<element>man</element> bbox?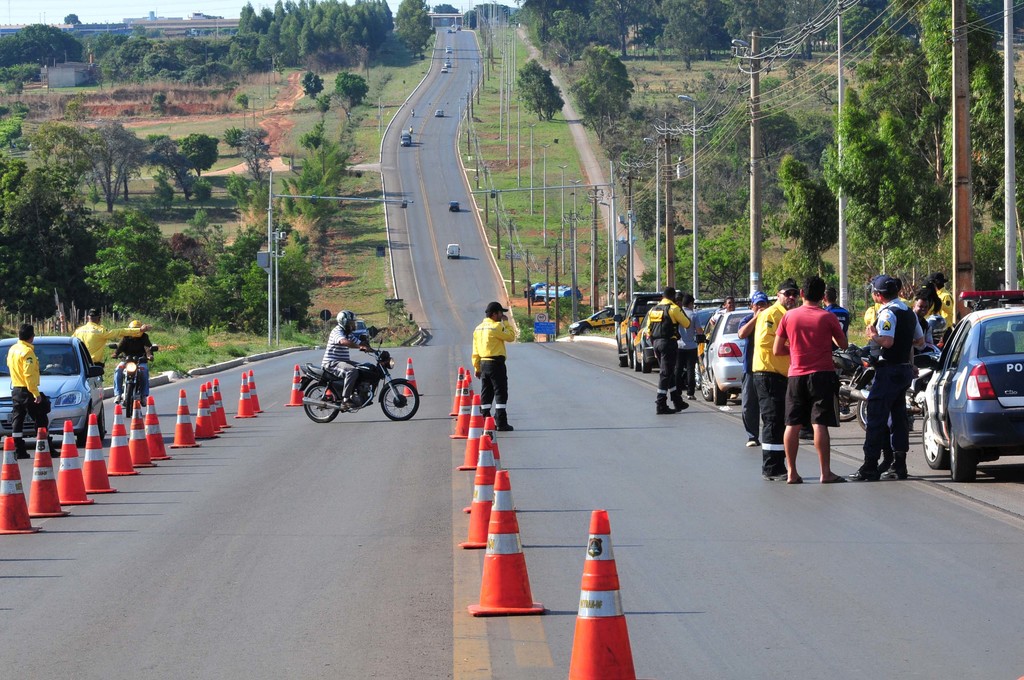
box(753, 277, 798, 480)
